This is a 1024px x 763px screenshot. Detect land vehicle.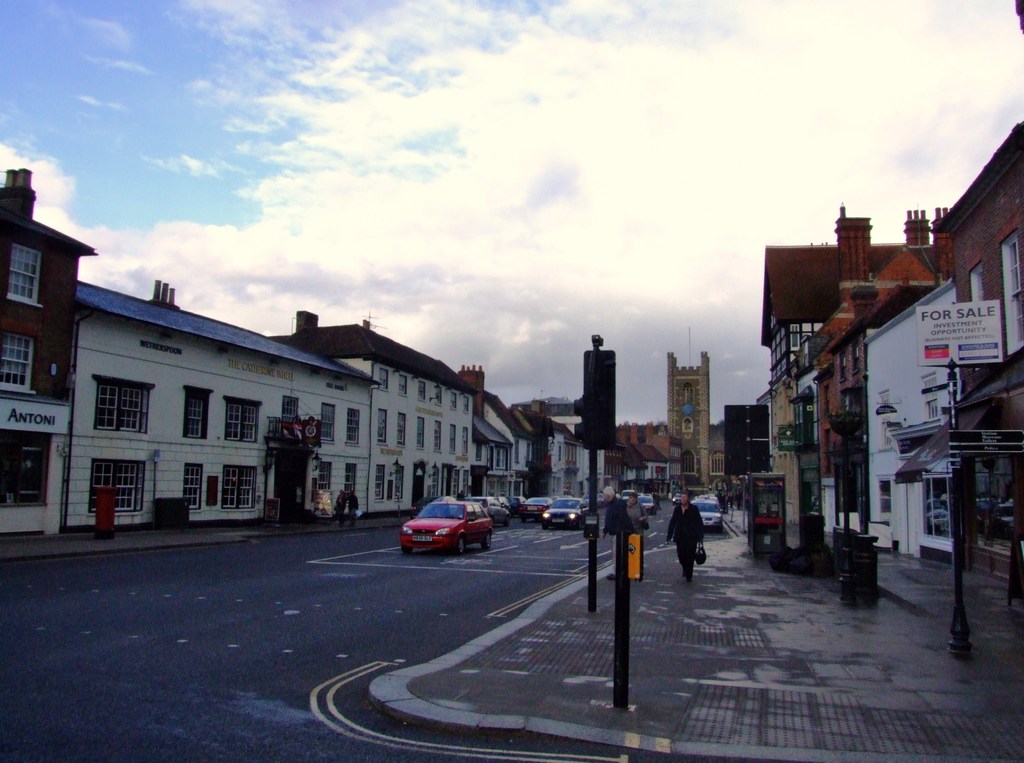
locate(643, 496, 657, 515).
